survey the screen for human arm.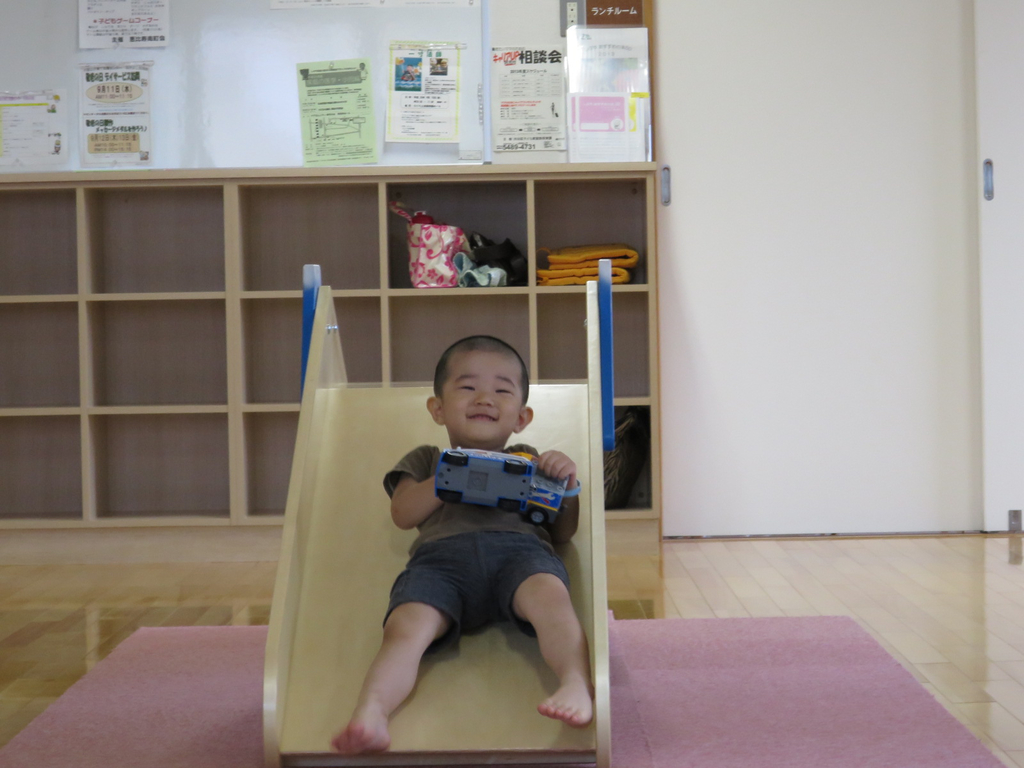
Survey found: Rect(392, 444, 445, 532).
